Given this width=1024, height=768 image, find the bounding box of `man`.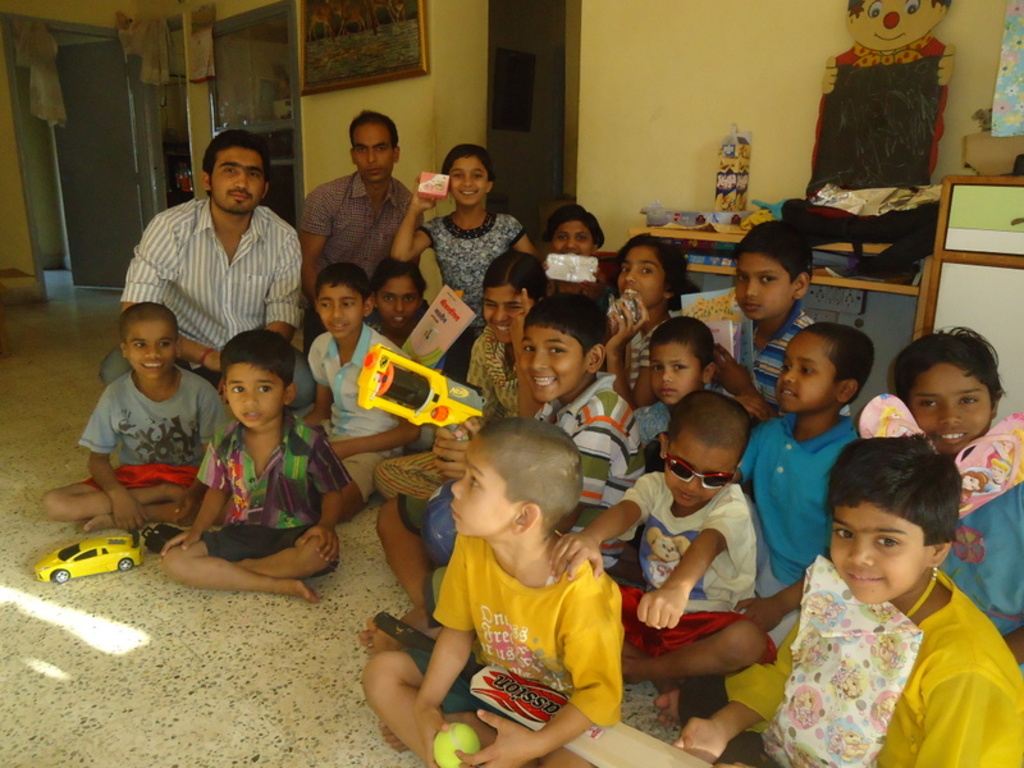
<box>120,136,317,381</box>.
